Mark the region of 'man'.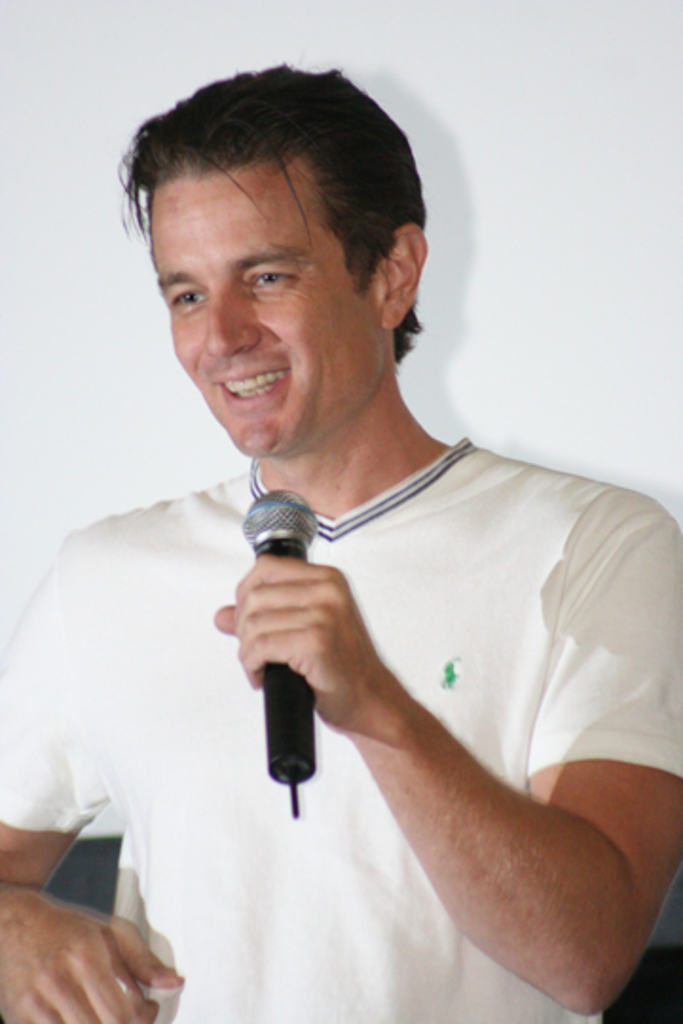
Region: locate(53, 74, 670, 1020).
